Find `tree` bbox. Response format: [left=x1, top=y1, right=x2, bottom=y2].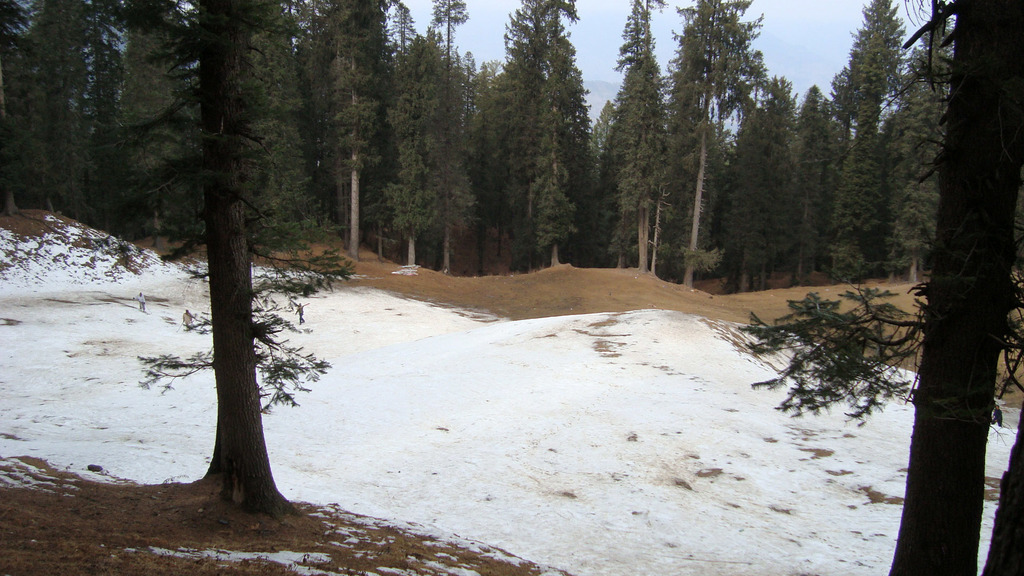
[left=392, top=23, right=445, bottom=267].
